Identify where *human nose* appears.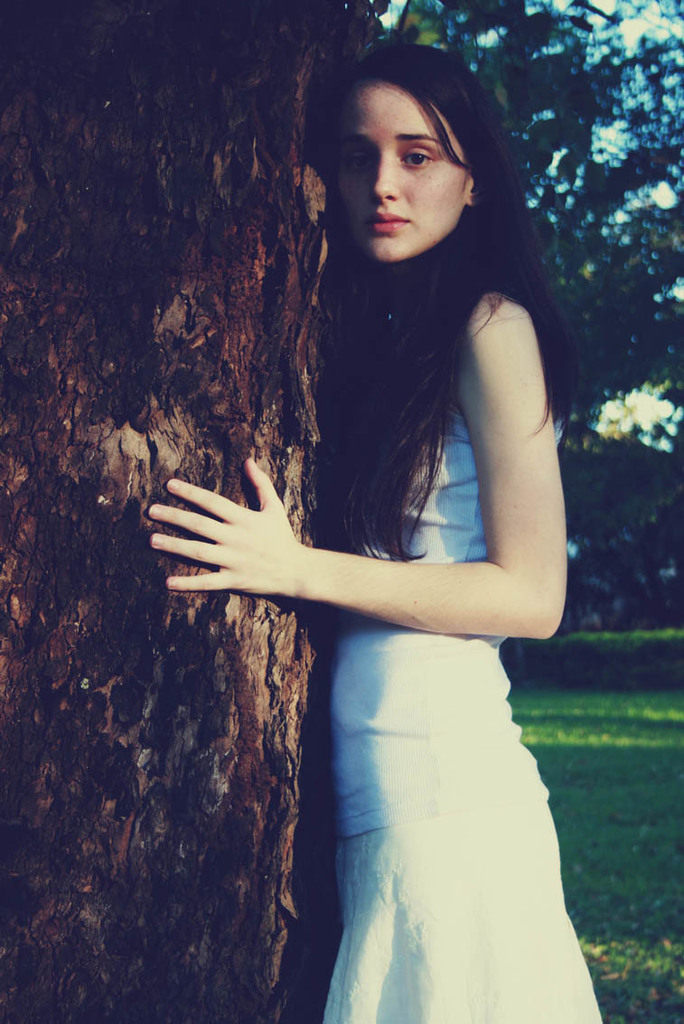
Appears at <region>369, 160, 396, 199</region>.
